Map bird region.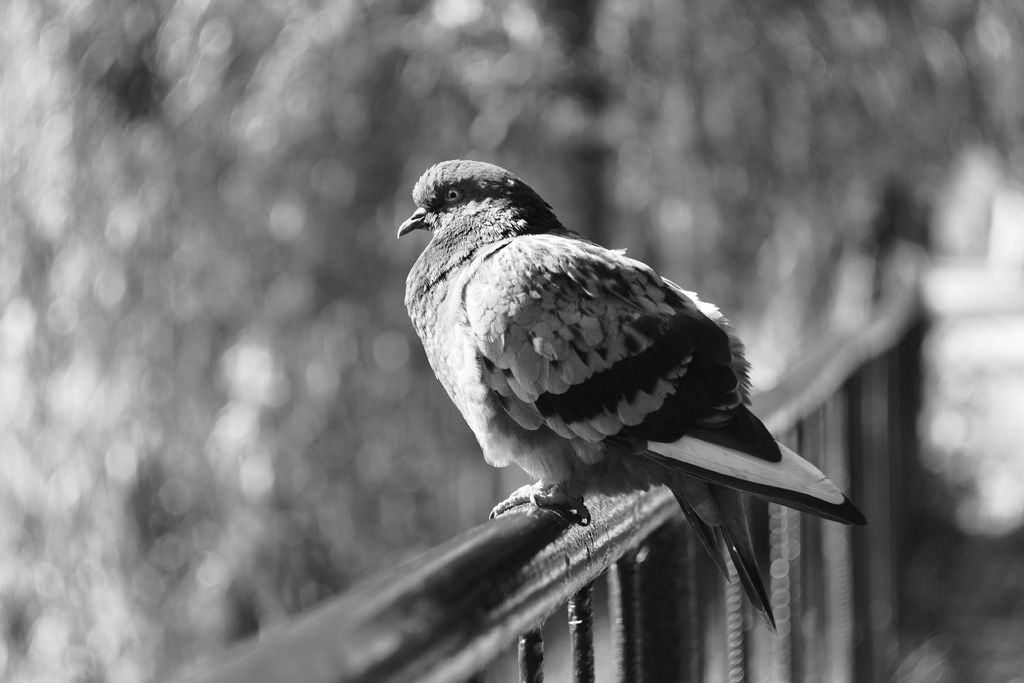
Mapped to rect(406, 166, 806, 564).
